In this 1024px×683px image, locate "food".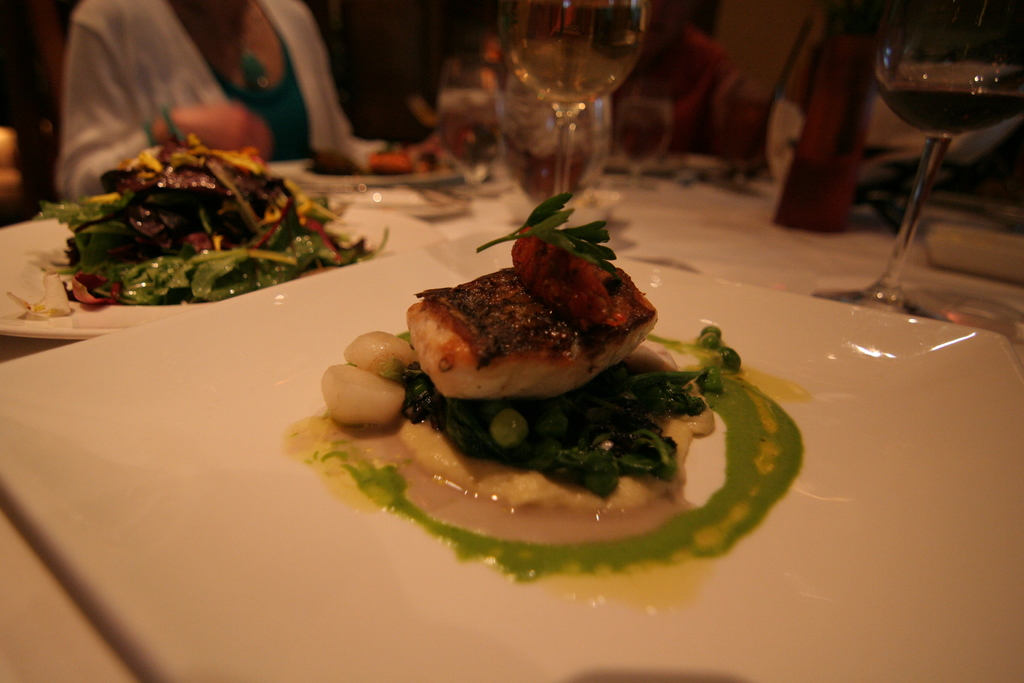
Bounding box: 40,106,384,308.
